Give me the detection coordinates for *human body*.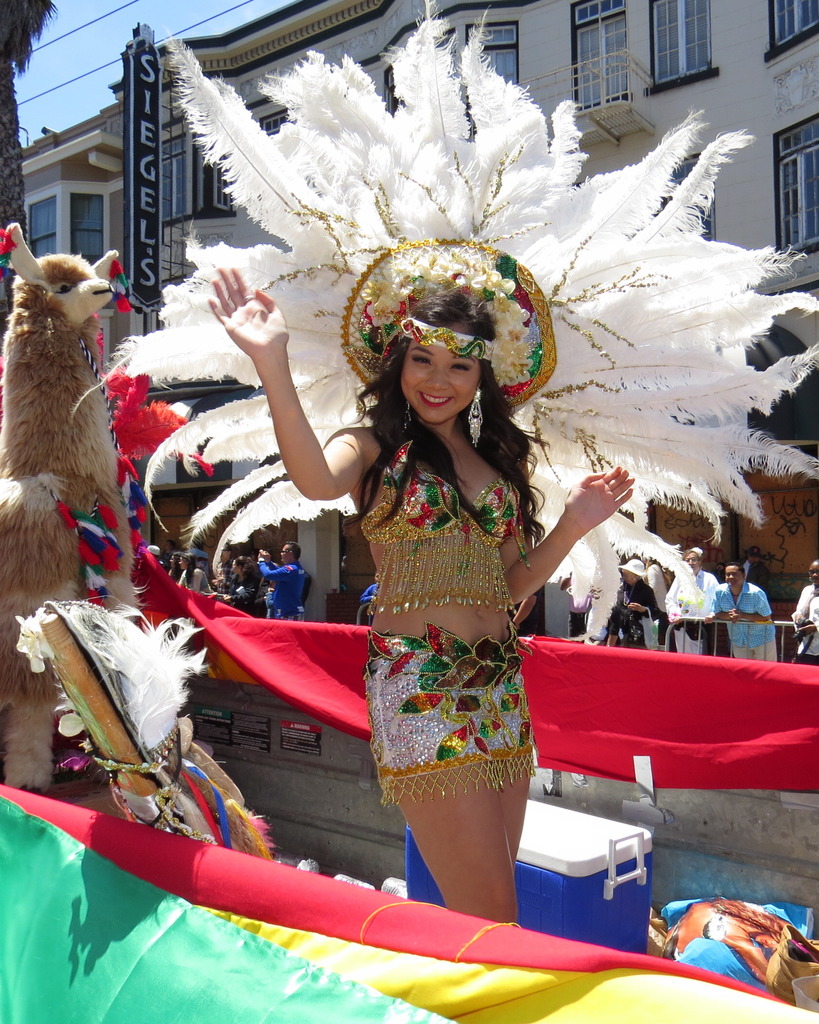
locate(665, 550, 717, 655).
